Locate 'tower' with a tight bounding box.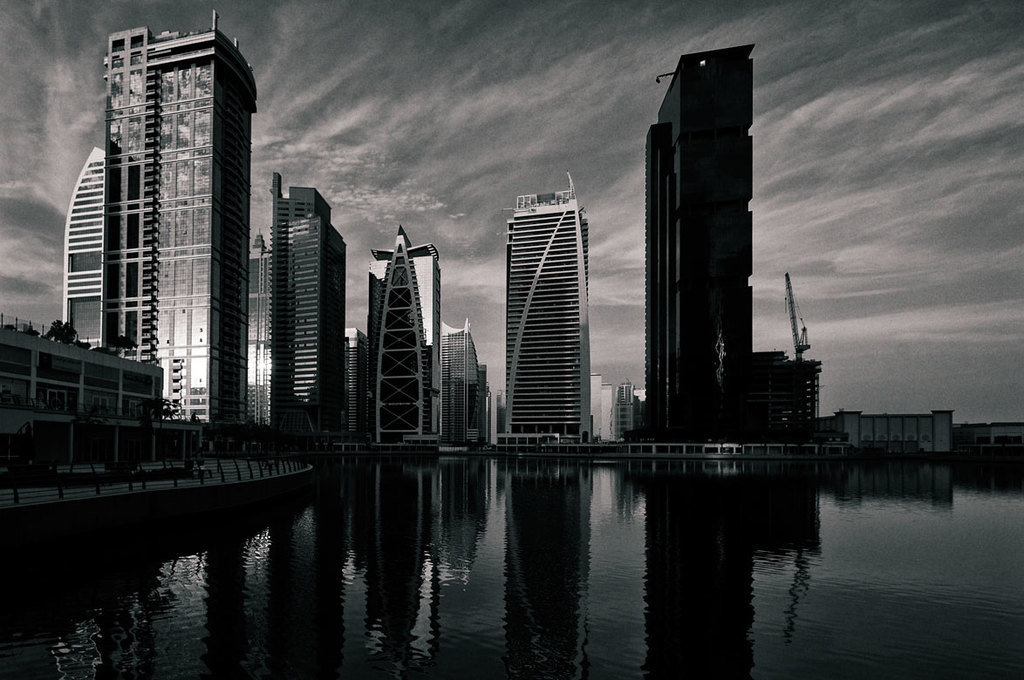
crop(630, 17, 802, 422).
